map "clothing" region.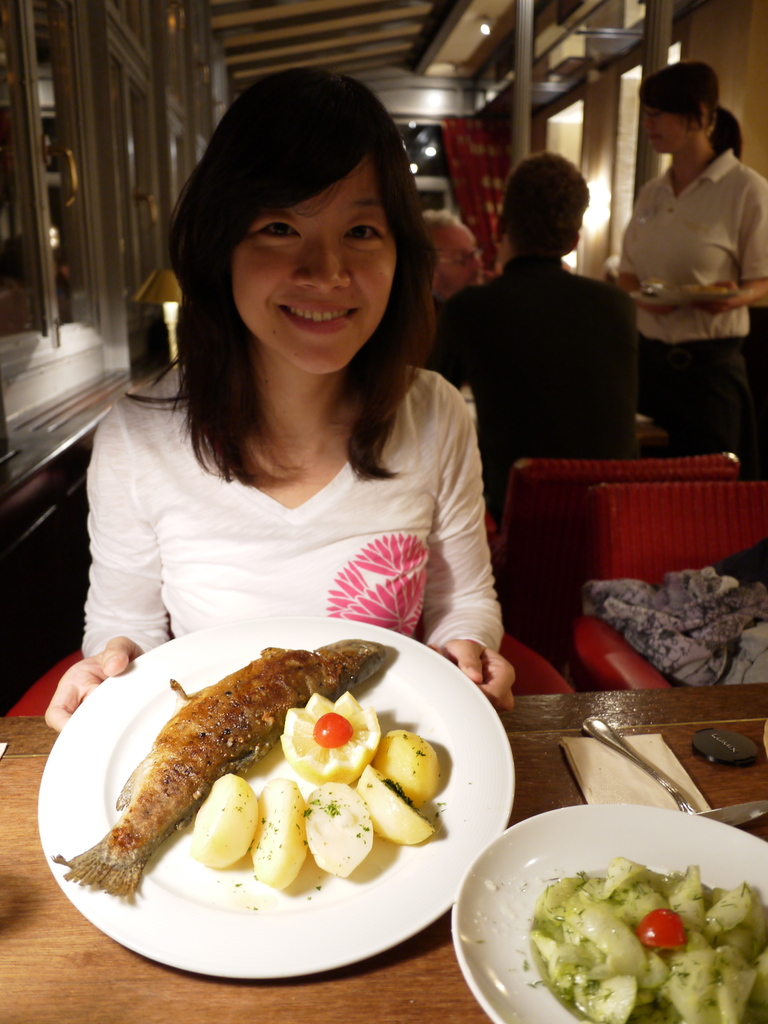
Mapped to 75, 346, 518, 666.
